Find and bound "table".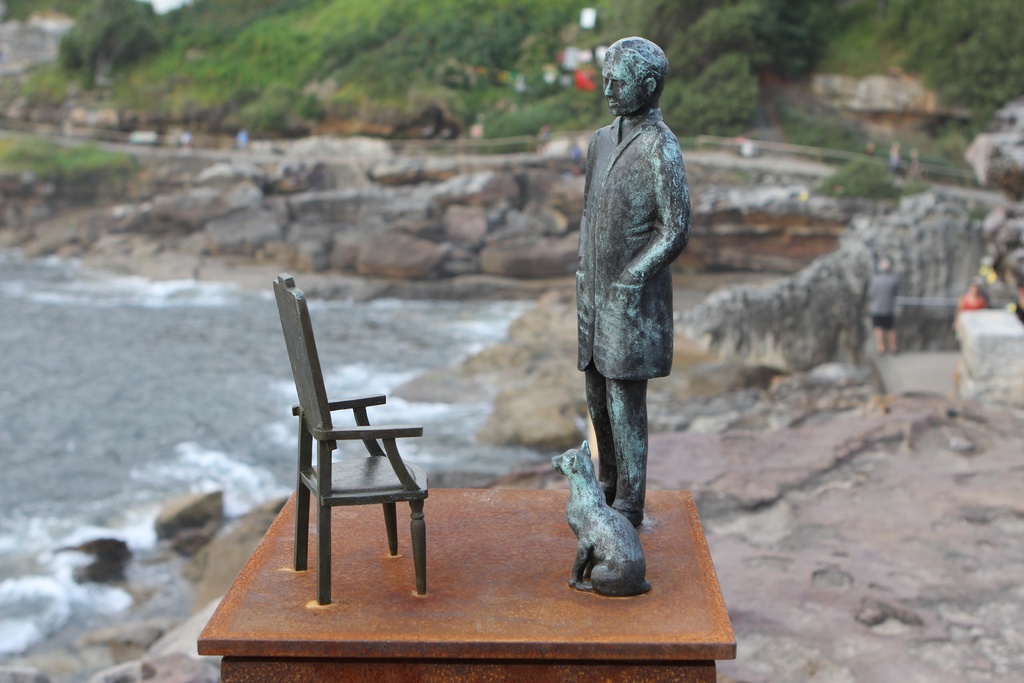
Bound: {"left": 197, "top": 482, "right": 740, "bottom": 682}.
